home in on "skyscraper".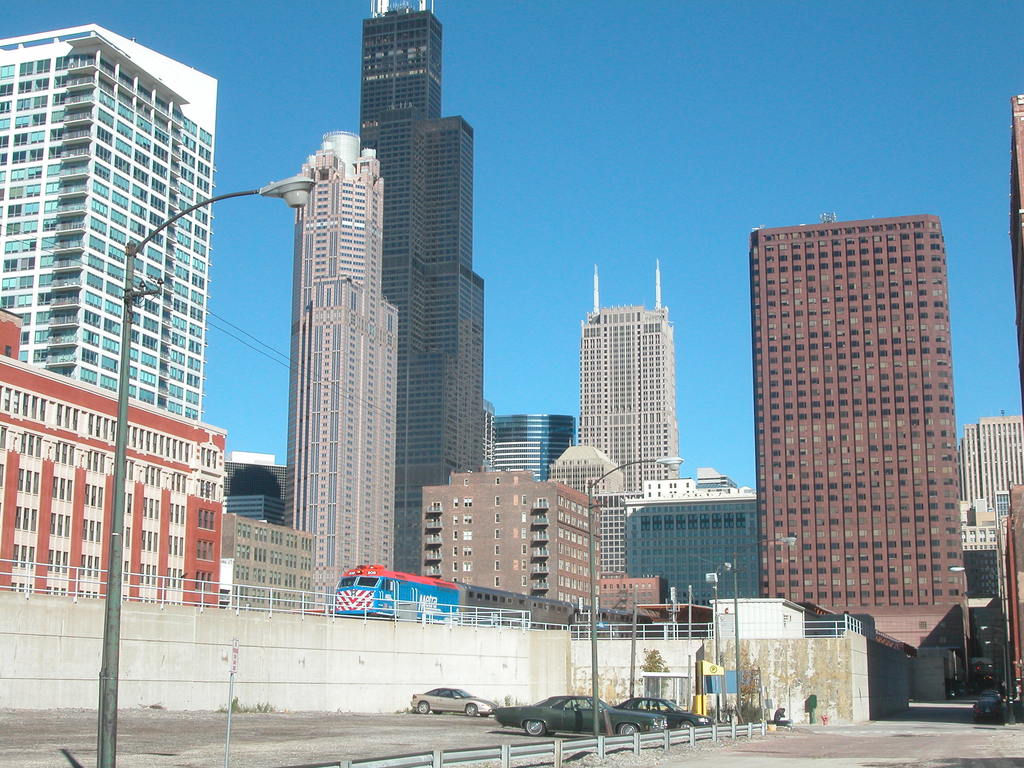
Homed in at <box>225,445,292,534</box>.
